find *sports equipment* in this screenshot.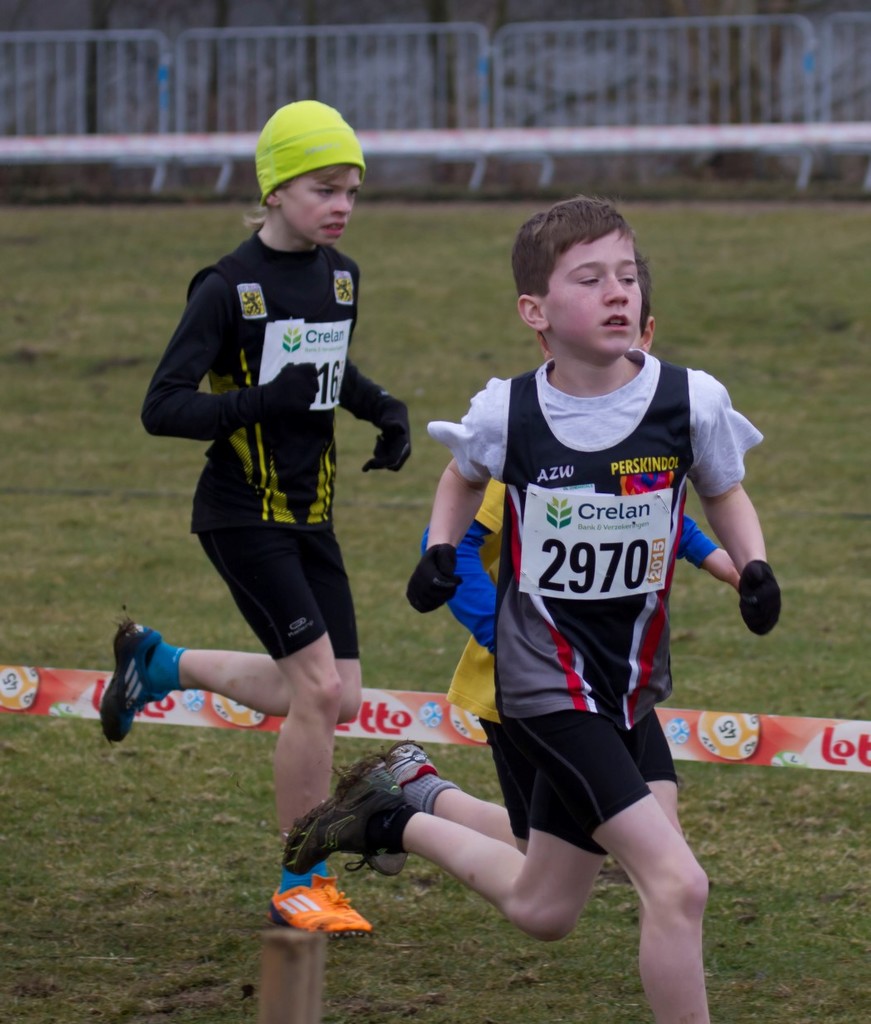
The bounding box for *sports equipment* is bbox=[91, 619, 176, 746].
